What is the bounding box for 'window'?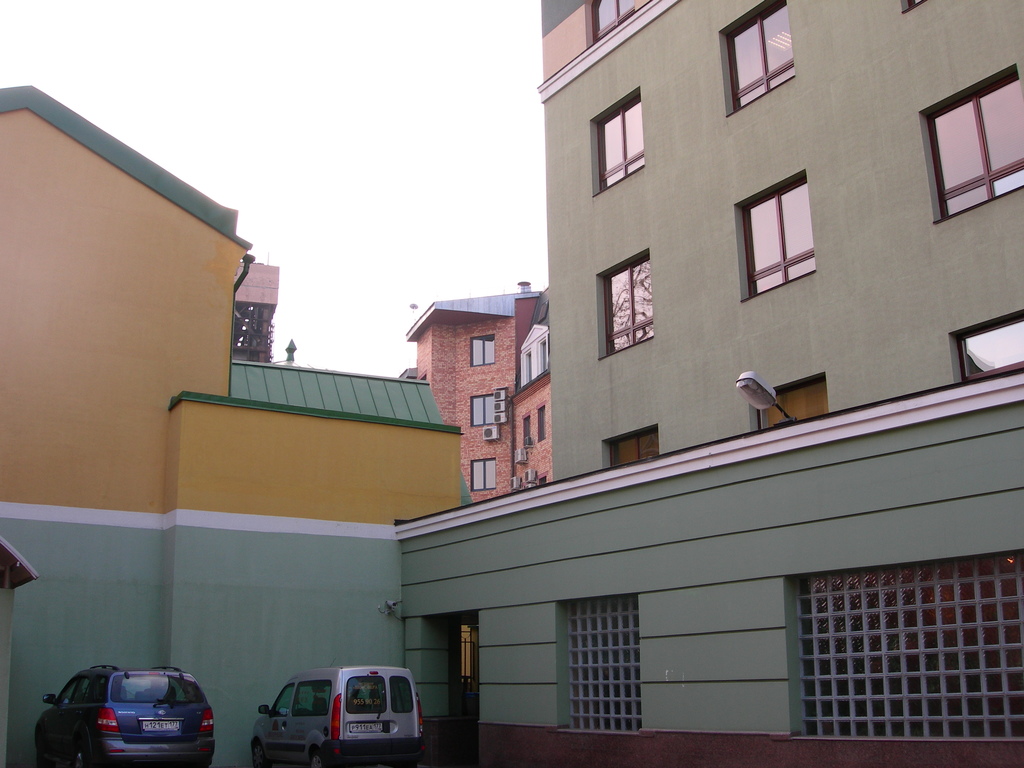
{"x1": 525, "y1": 413, "x2": 533, "y2": 450}.
